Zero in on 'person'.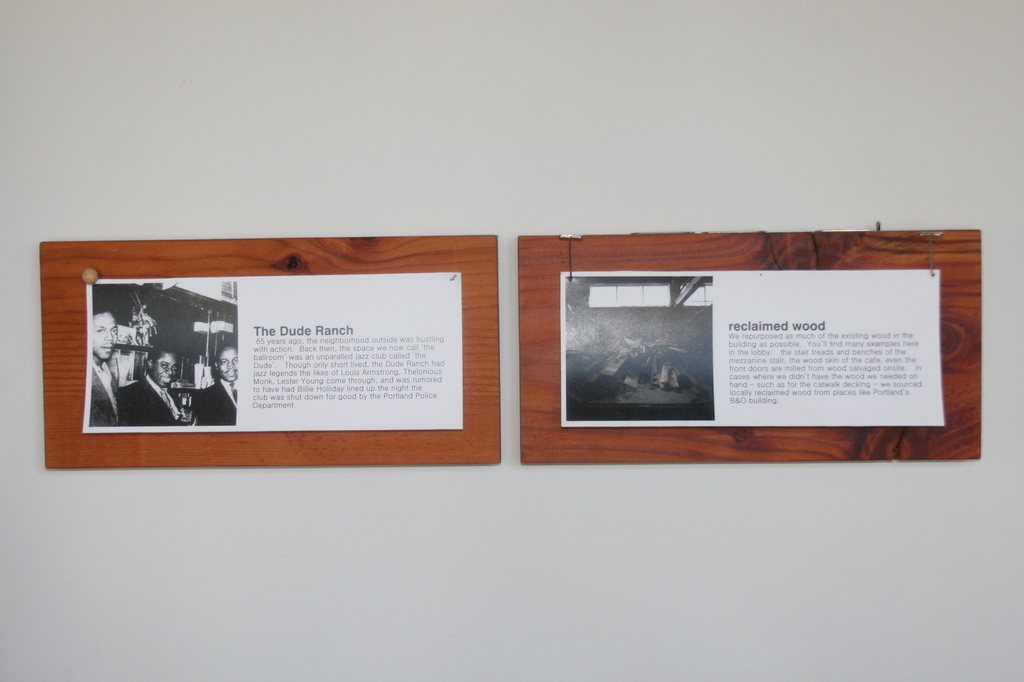
Zeroed in: select_region(91, 303, 125, 426).
